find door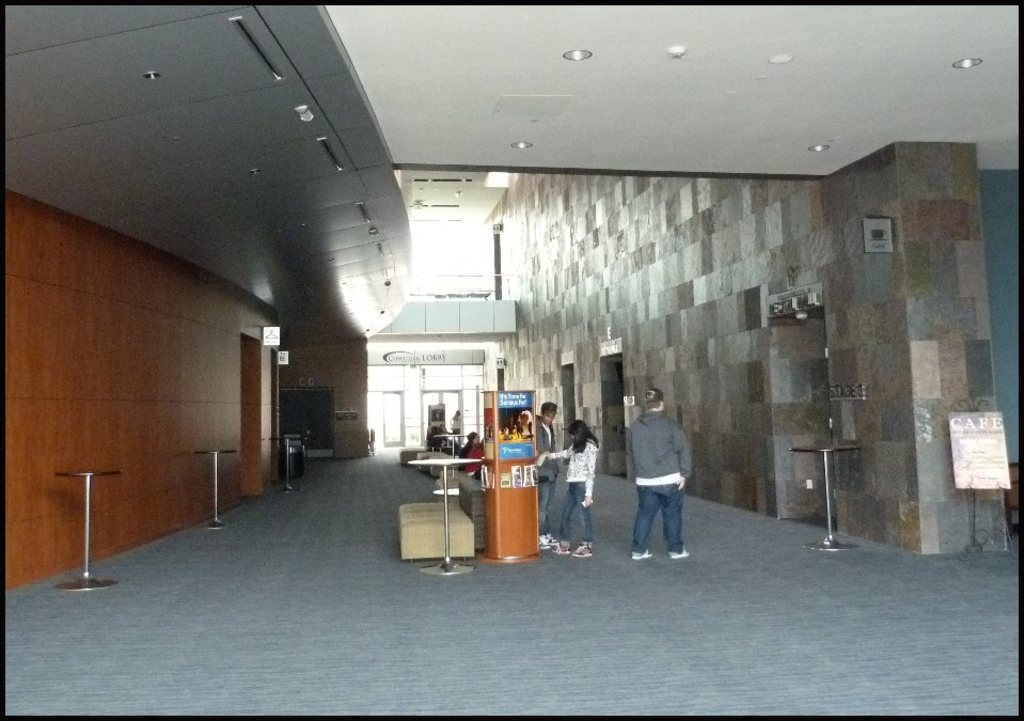
381:387:462:442
